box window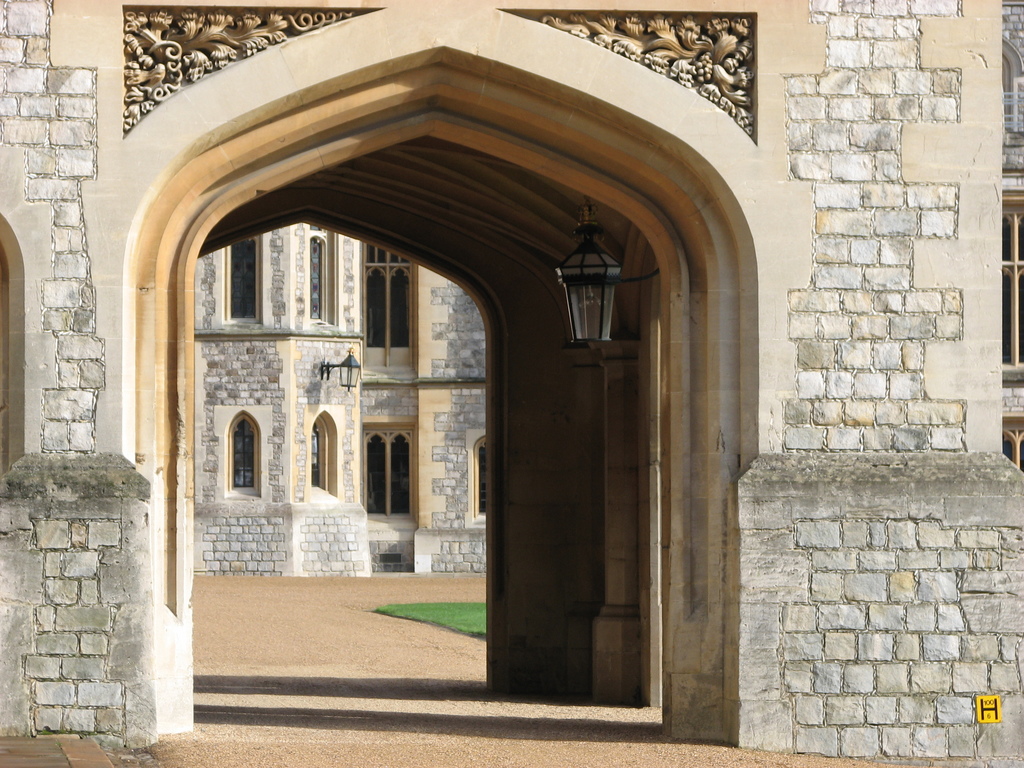
[x1=230, y1=418, x2=253, y2=493]
